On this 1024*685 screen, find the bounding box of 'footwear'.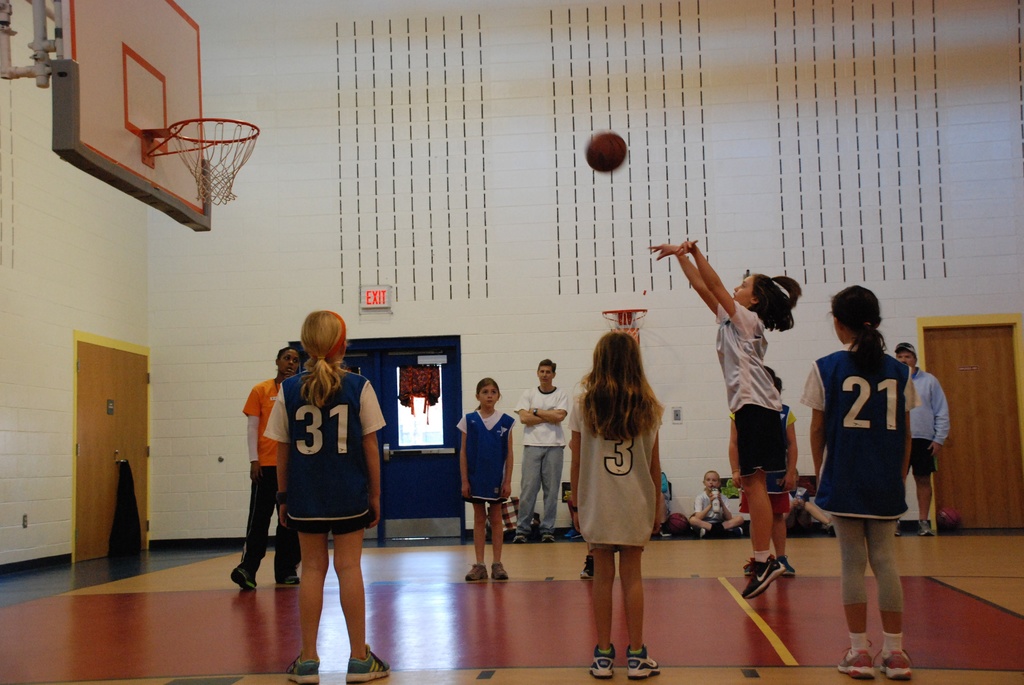
Bounding box: box(281, 571, 301, 584).
